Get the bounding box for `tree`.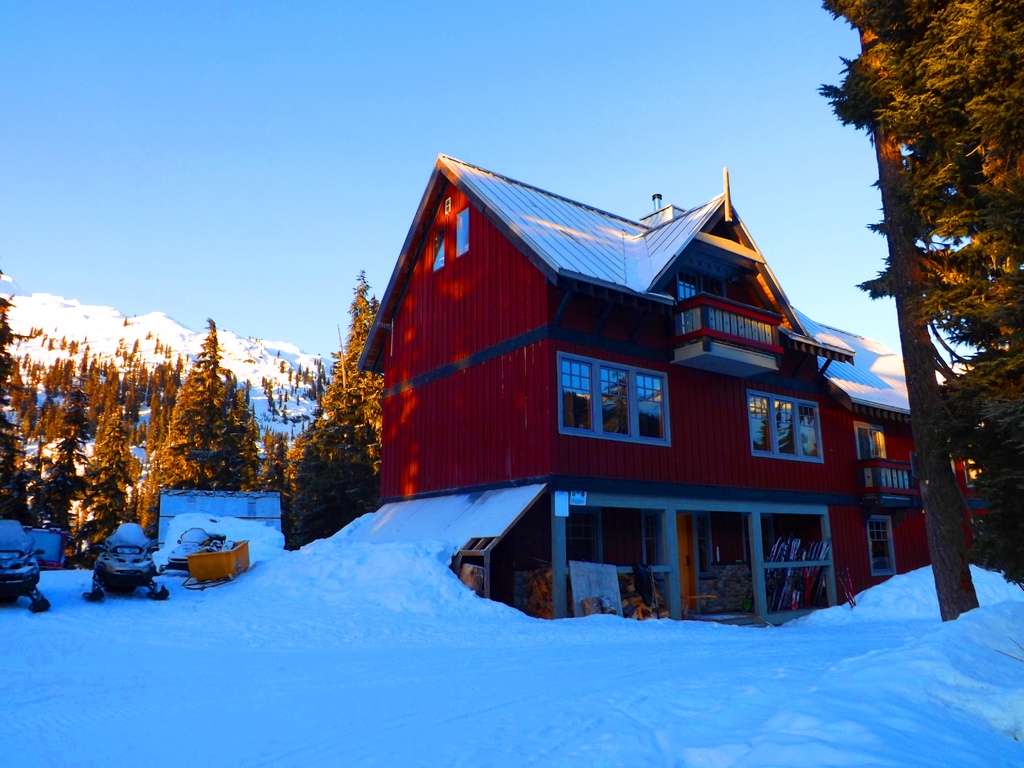
[289,423,303,474].
